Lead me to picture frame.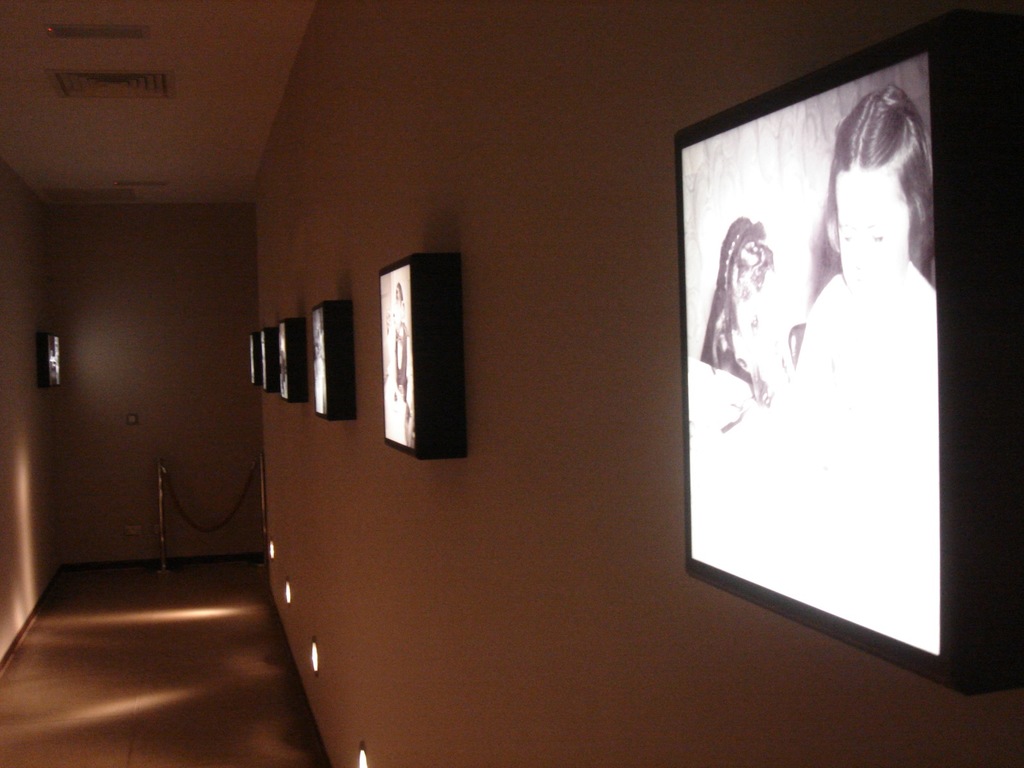
Lead to left=383, top=255, right=470, bottom=460.
